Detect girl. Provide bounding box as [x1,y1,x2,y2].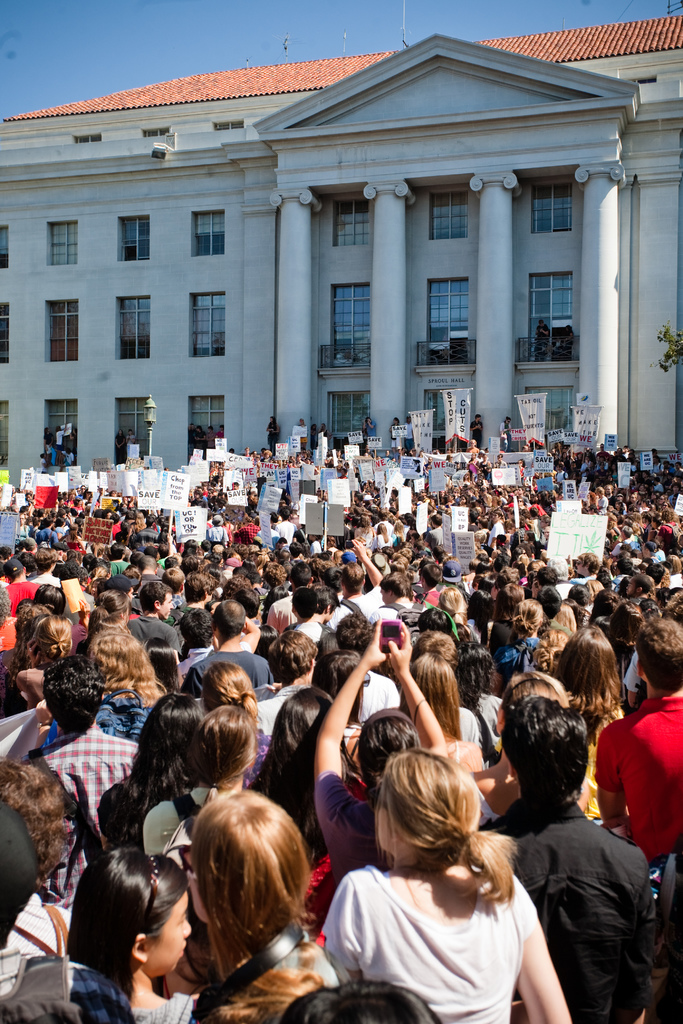
[319,746,575,1023].
